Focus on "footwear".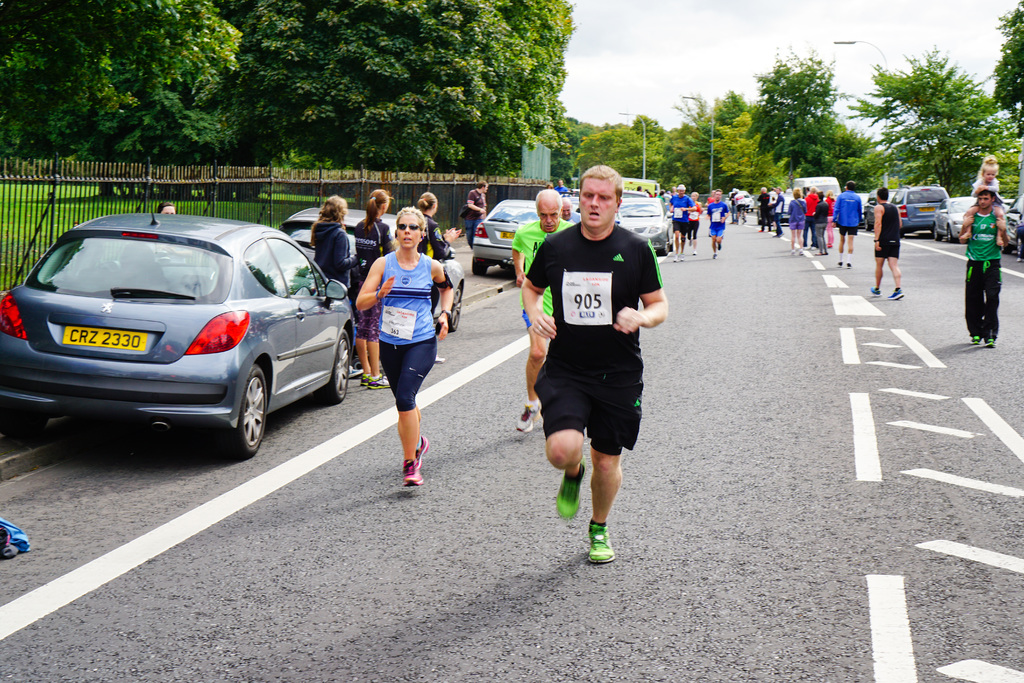
Focused at bbox=[373, 372, 390, 388].
